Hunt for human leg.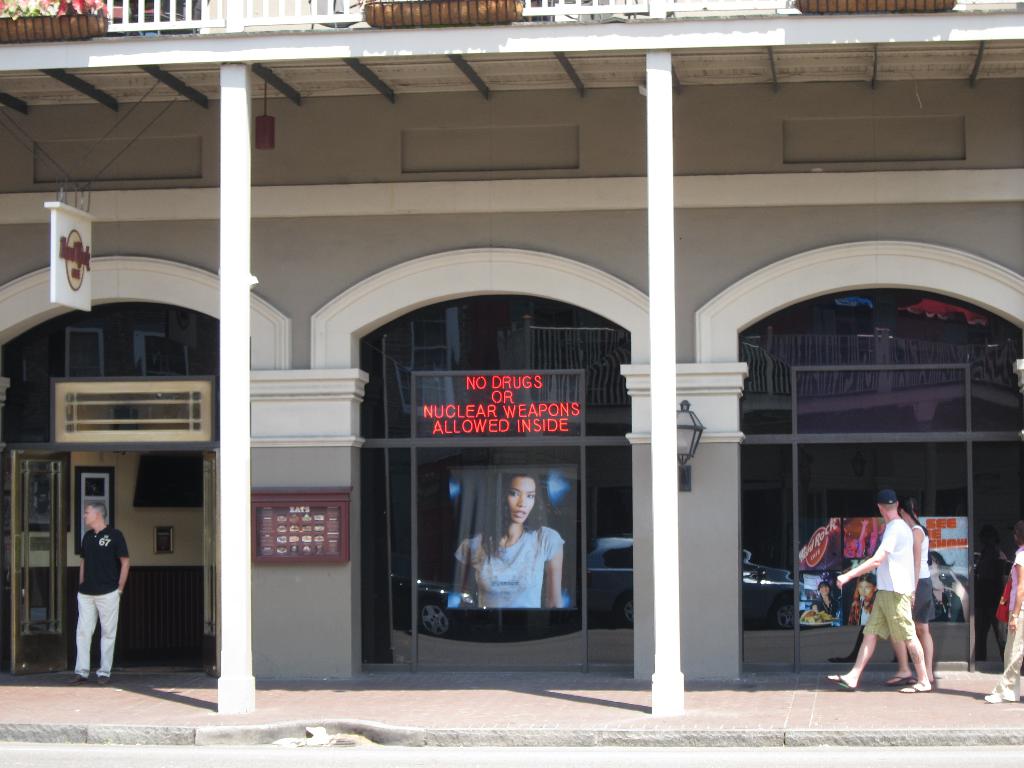
Hunted down at rect(97, 600, 118, 685).
